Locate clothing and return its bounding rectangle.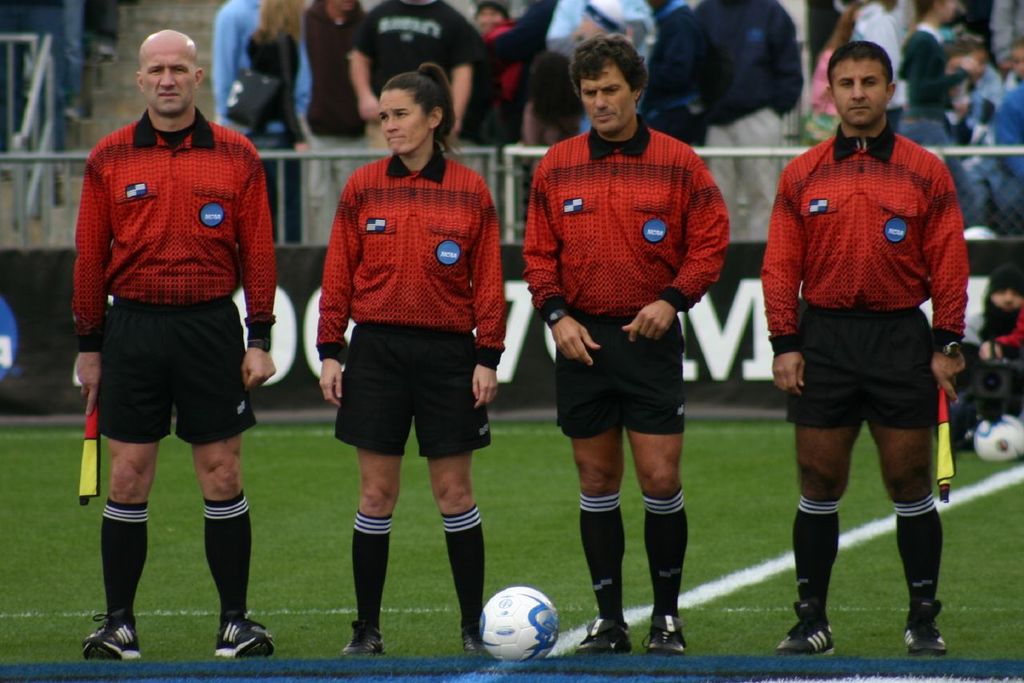
(312,146,506,461).
